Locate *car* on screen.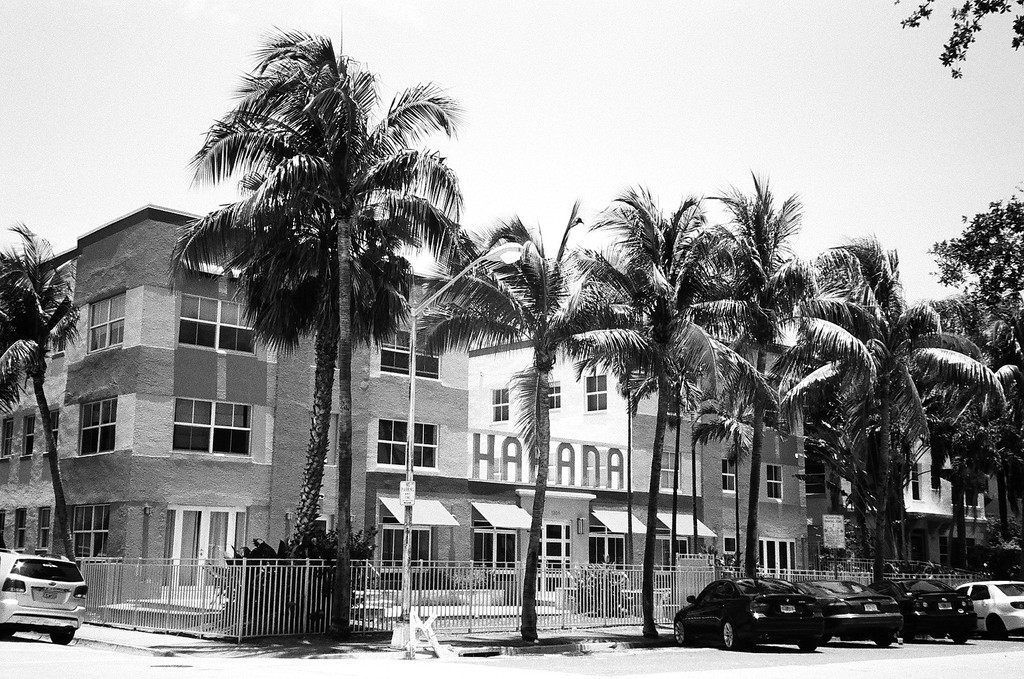
On screen at Rect(676, 583, 857, 656).
